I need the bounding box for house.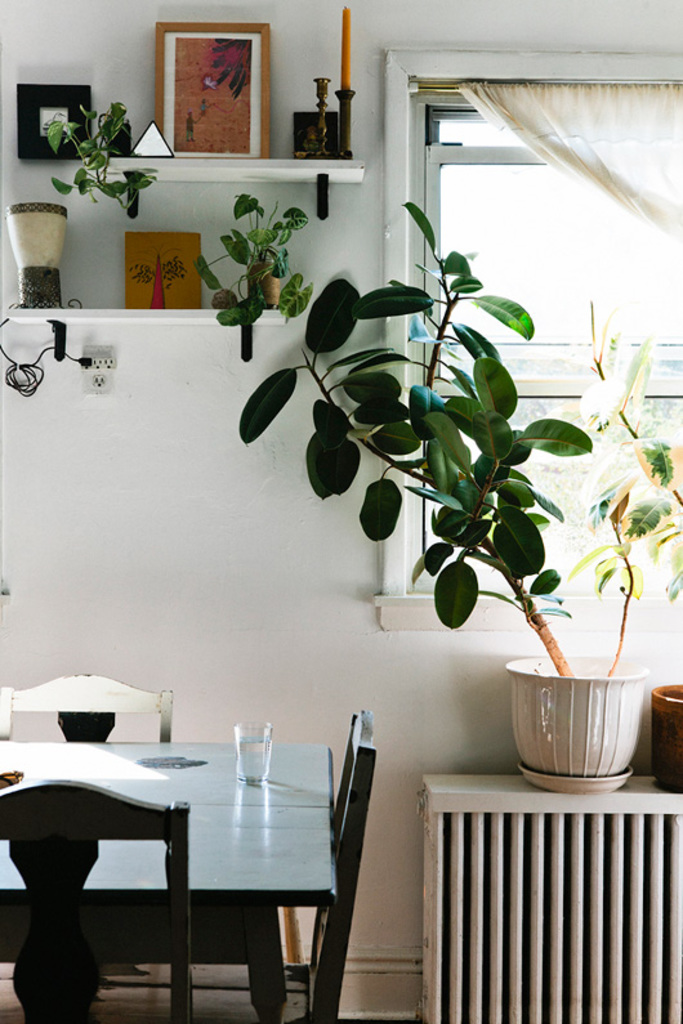
Here it is: [0,0,680,1023].
